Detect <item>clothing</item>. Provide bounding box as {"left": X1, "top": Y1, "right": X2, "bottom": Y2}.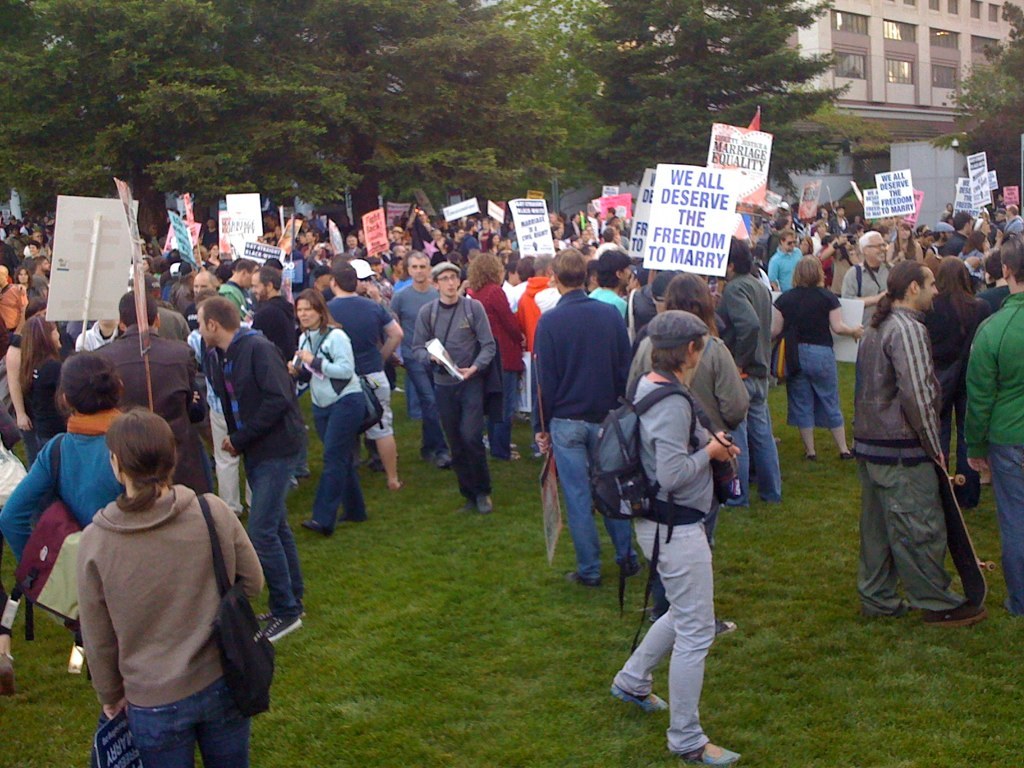
{"left": 0, "top": 413, "right": 121, "bottom": 565}.
